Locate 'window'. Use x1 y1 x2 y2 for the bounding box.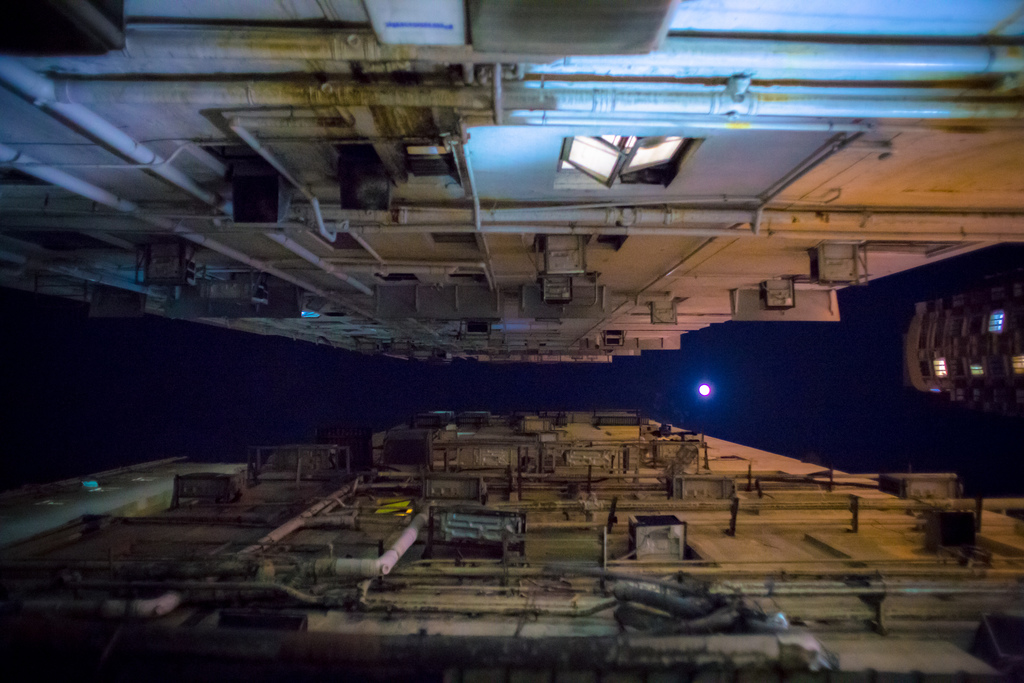
930 357 950 378.
